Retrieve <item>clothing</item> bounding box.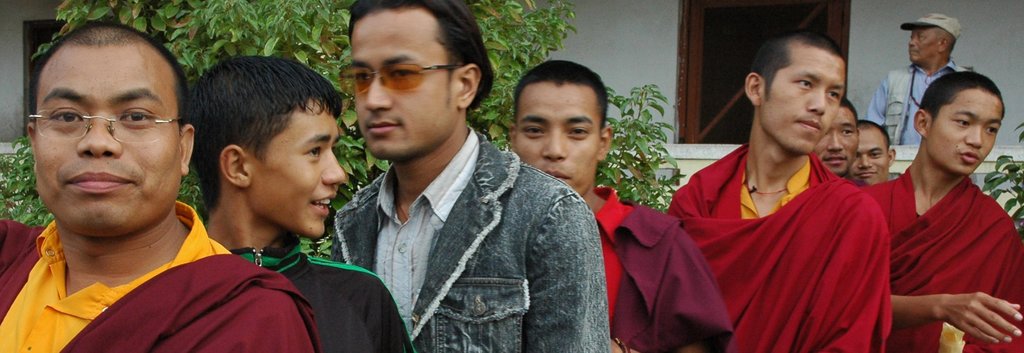
Bounding box: locate(318, 111, 620, 352).
